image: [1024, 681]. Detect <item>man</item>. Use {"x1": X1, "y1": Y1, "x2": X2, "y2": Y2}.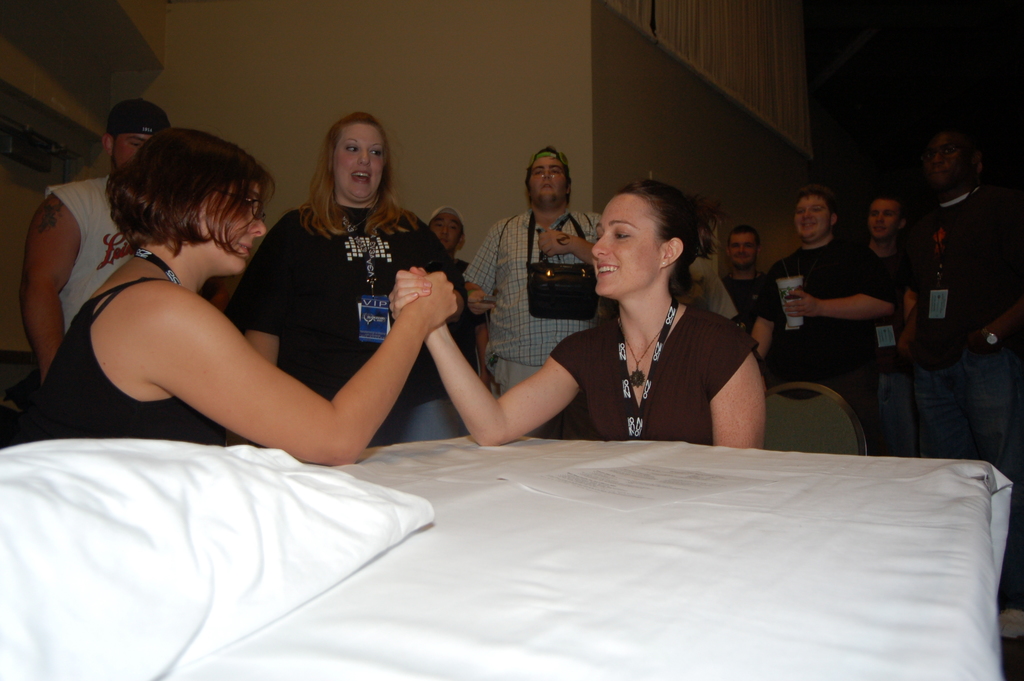
{"x1": 745, "y1": 181, "x2": 897, "y2": 418}.
